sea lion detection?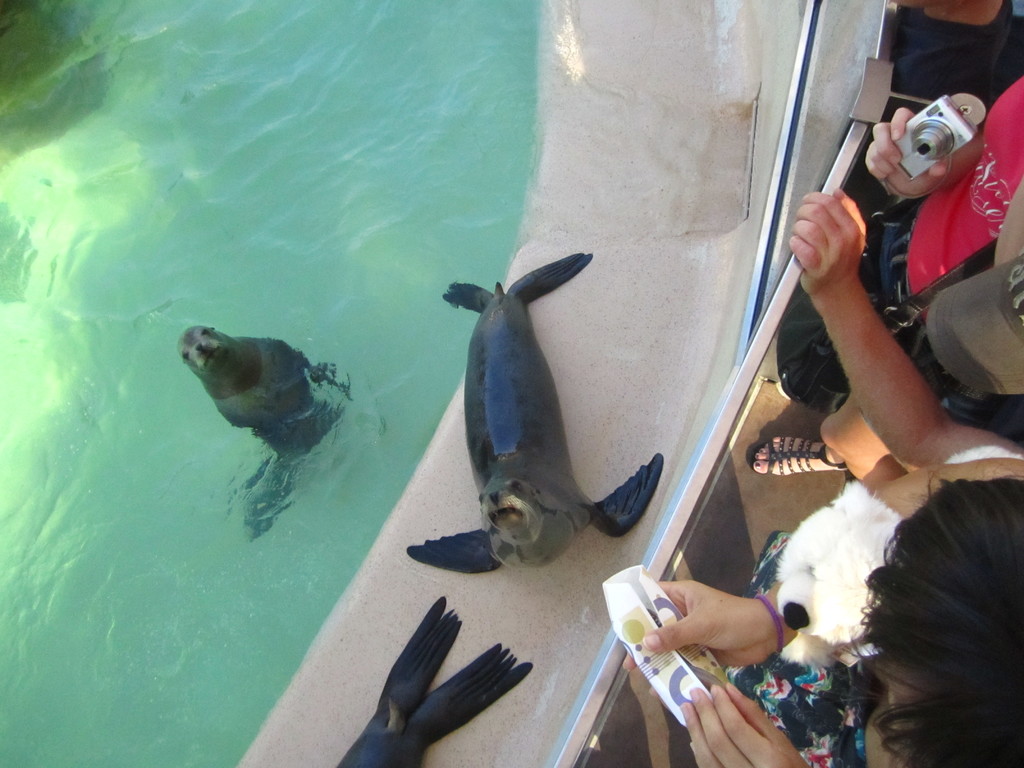
332:596:537:767
